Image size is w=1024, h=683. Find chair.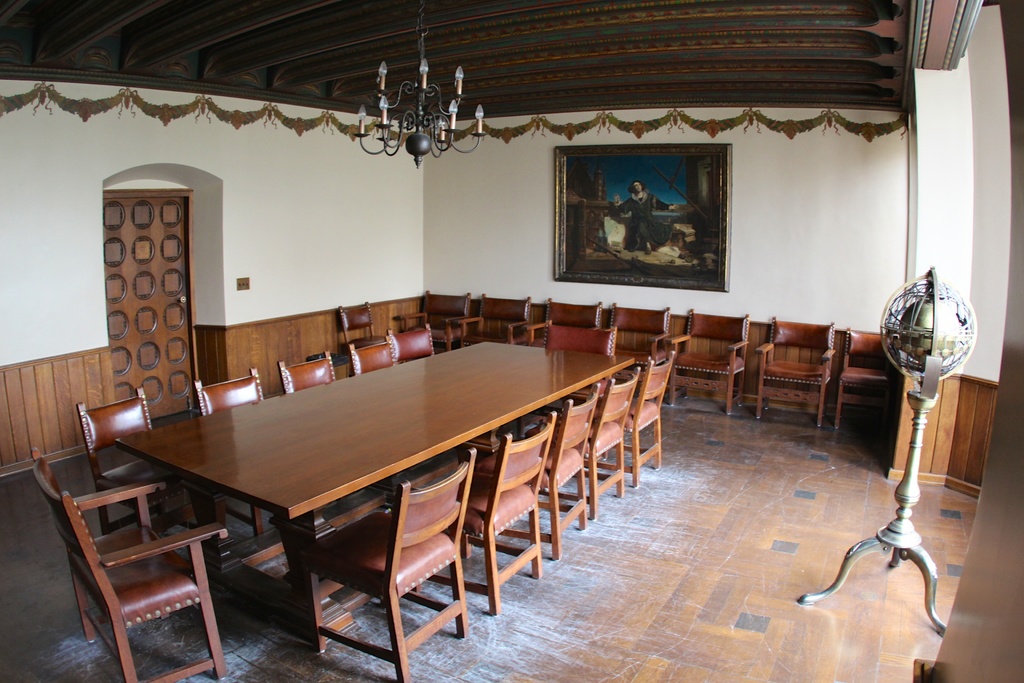
540, 367, 634, 518.
